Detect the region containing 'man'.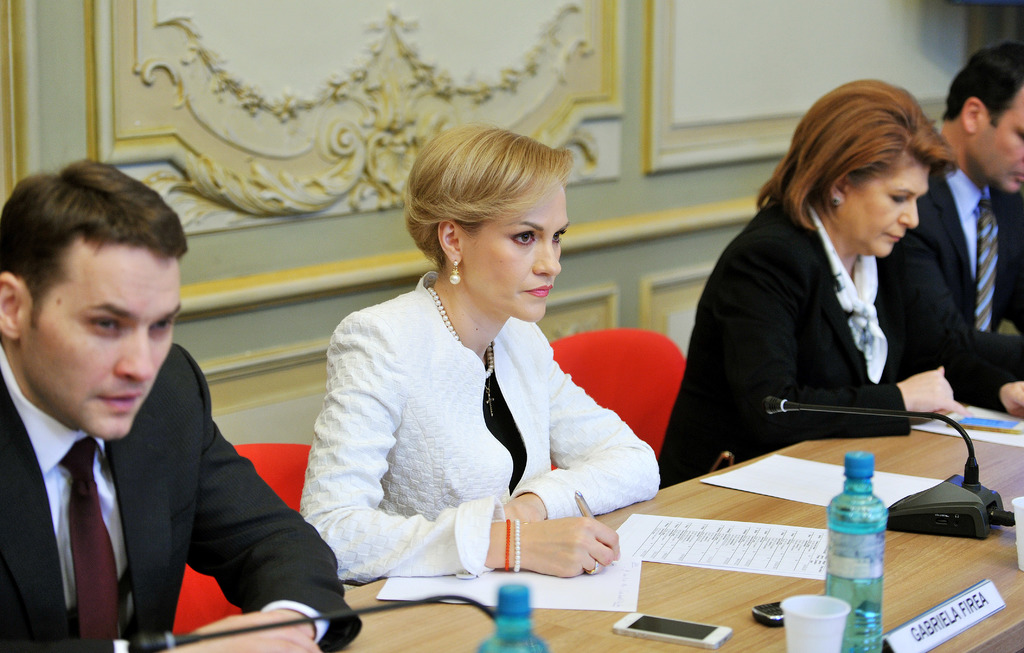
box(876, 42, 1023, 426).
